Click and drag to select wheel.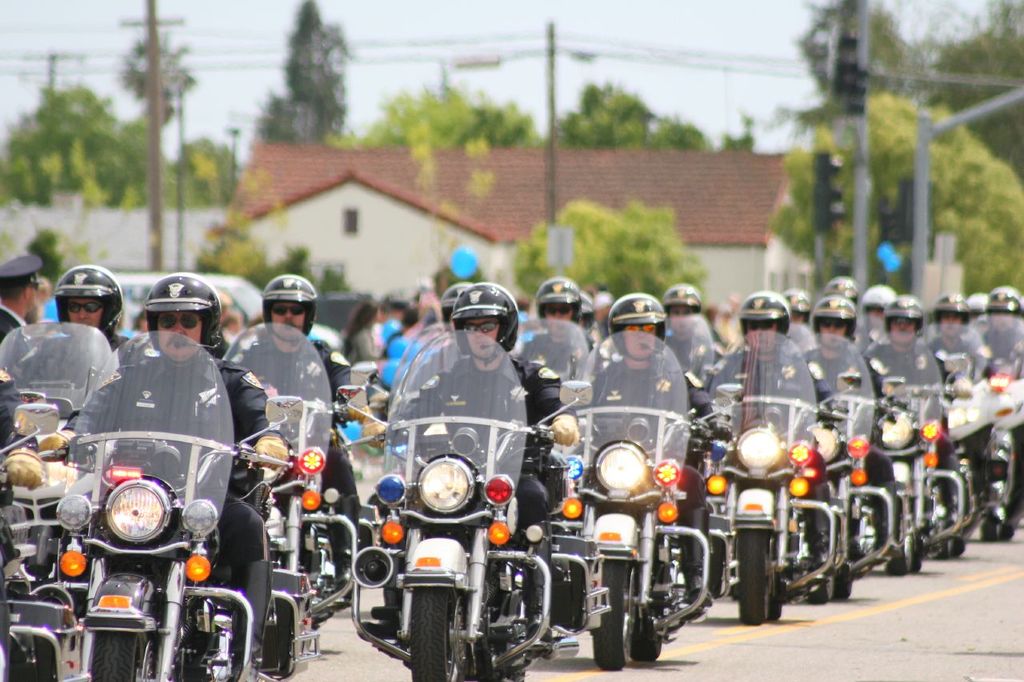
Selection: left=92, top=635, right=149, bottom=681.
